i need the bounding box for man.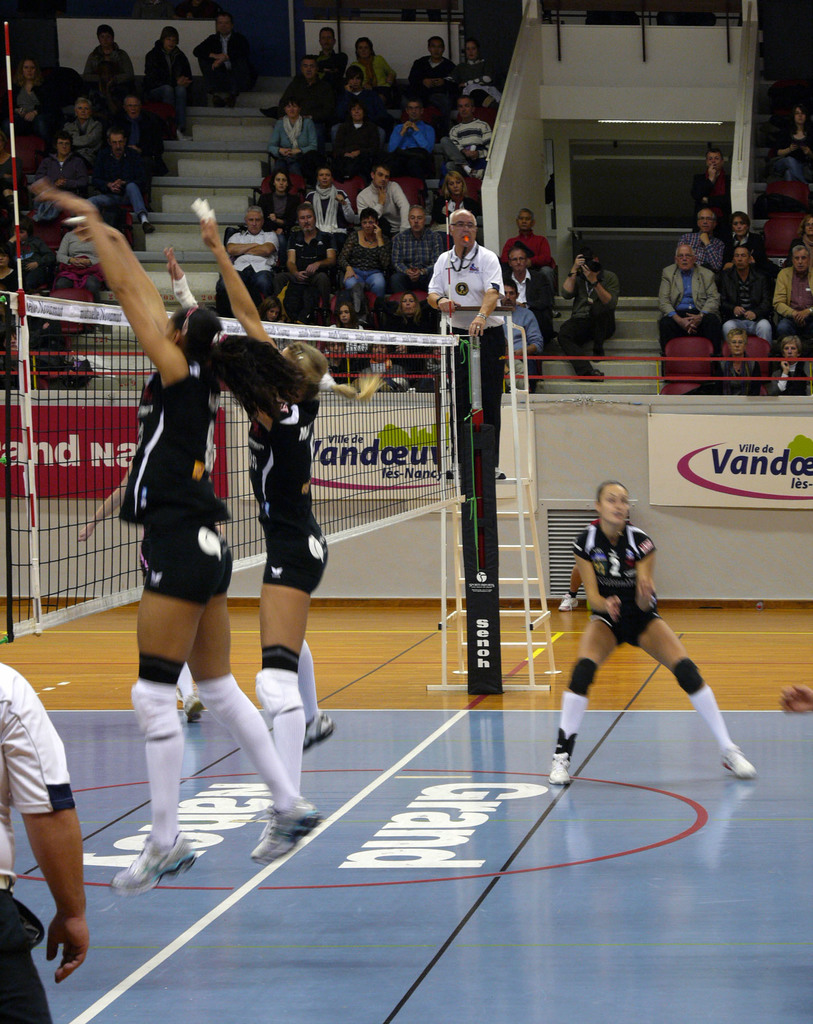
Here it is: BBox(288, 204, 340, 323).
